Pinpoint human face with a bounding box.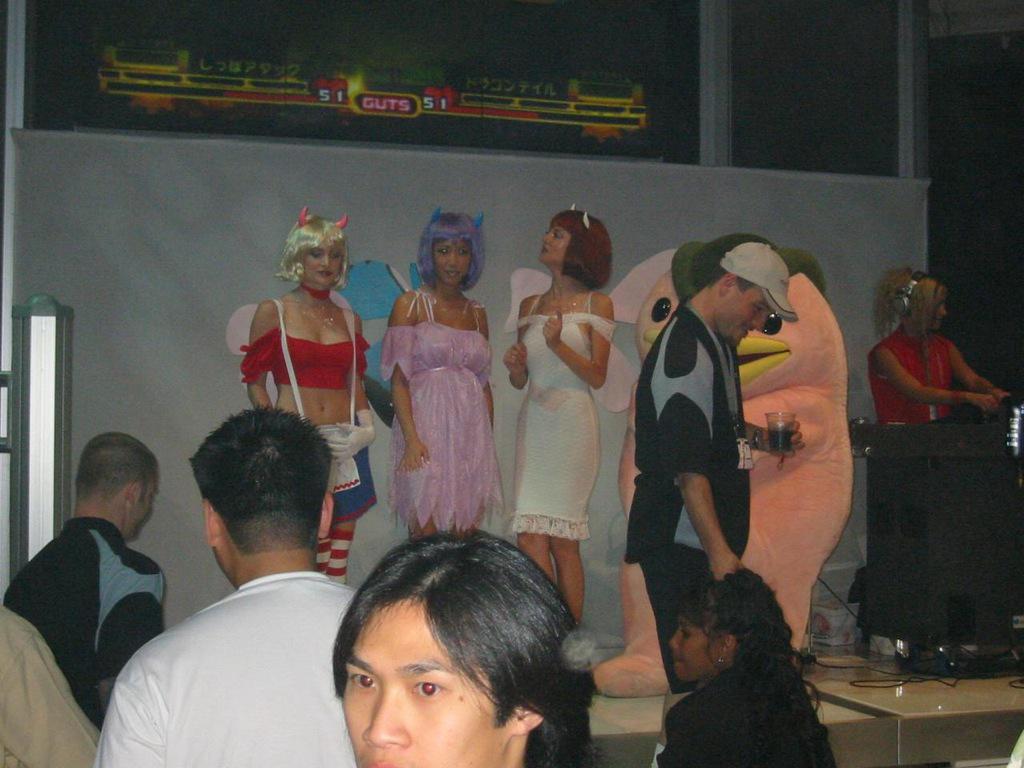
134,469,162,539.
